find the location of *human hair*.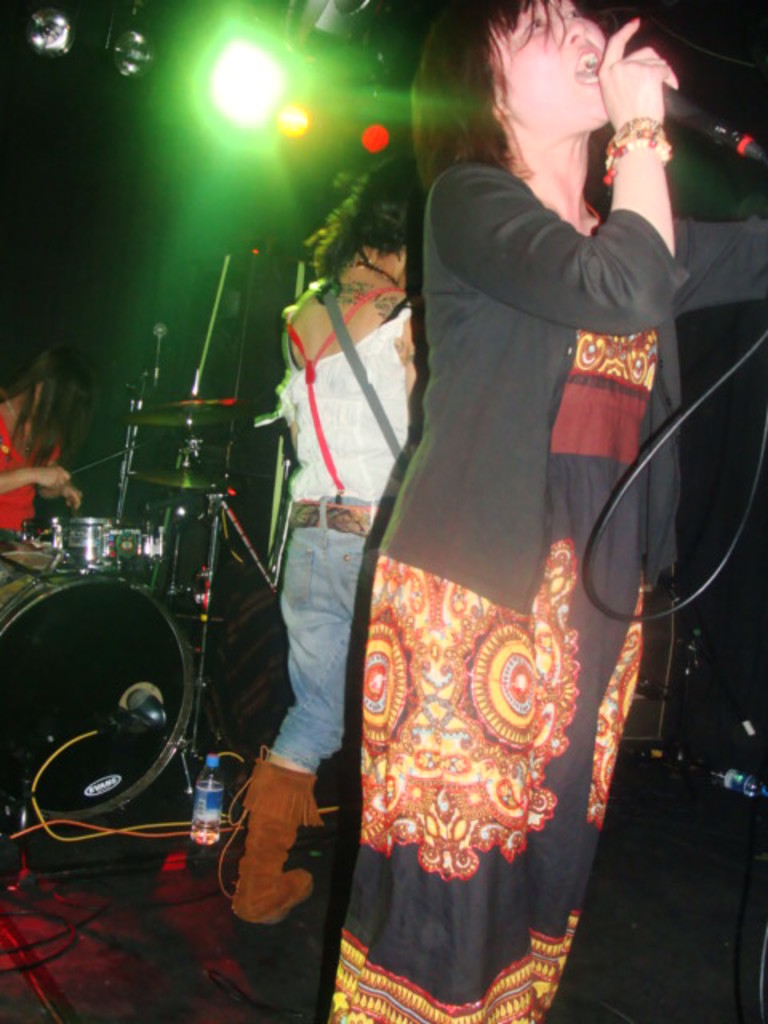
Location: box(0, 334, 93, 470).
